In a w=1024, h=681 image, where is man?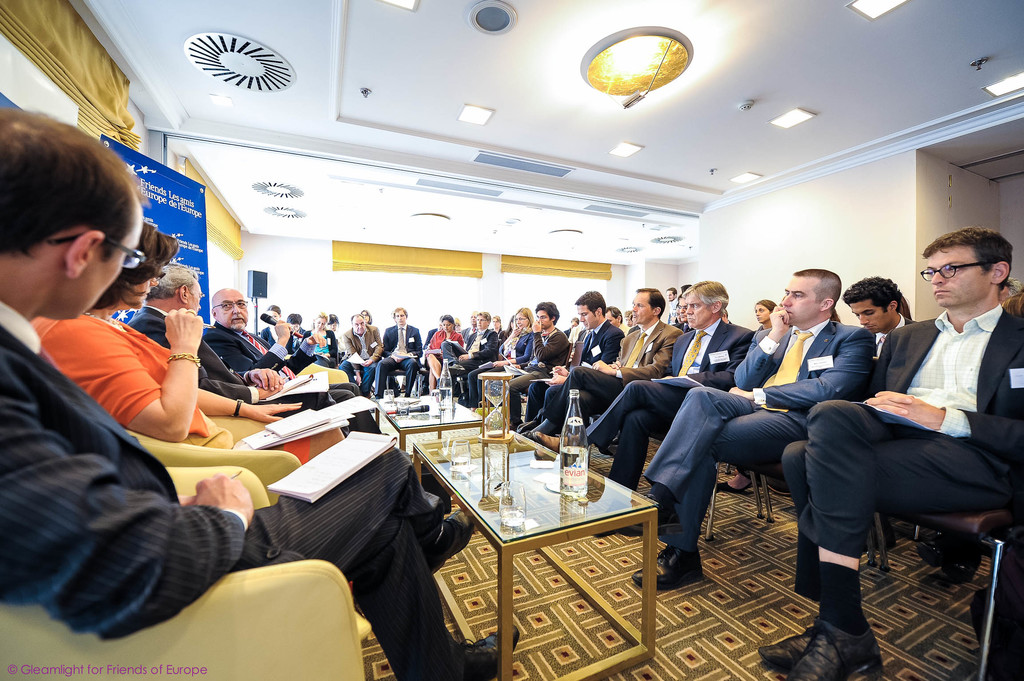
[left=339, top=313, right=384, bottom=391].
